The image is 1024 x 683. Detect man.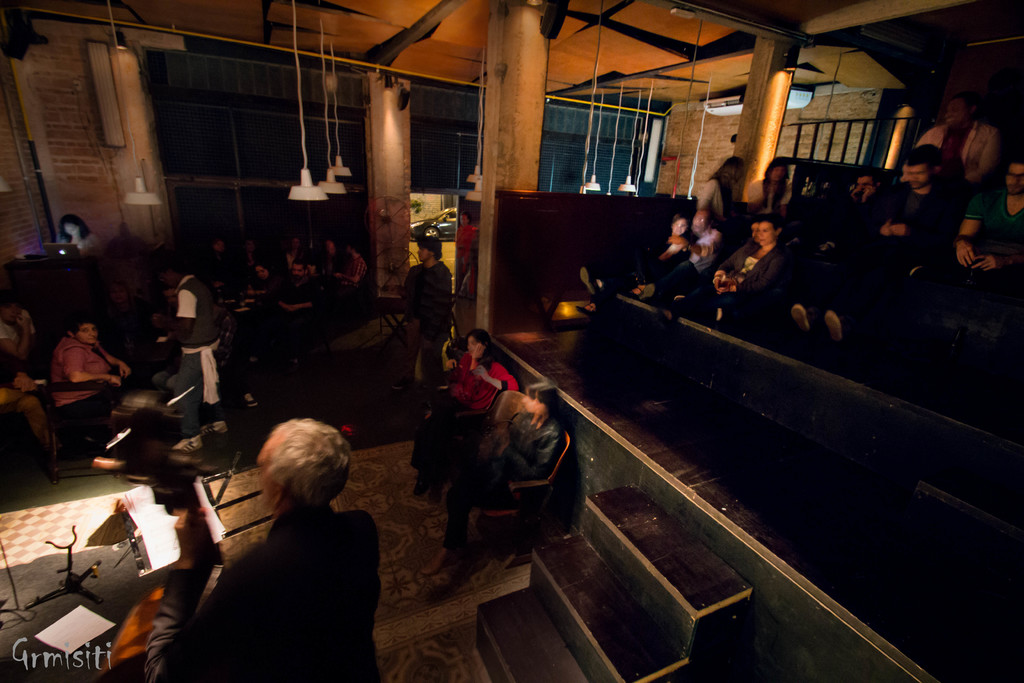
Detection: crop(271, 256, 331, 372).
